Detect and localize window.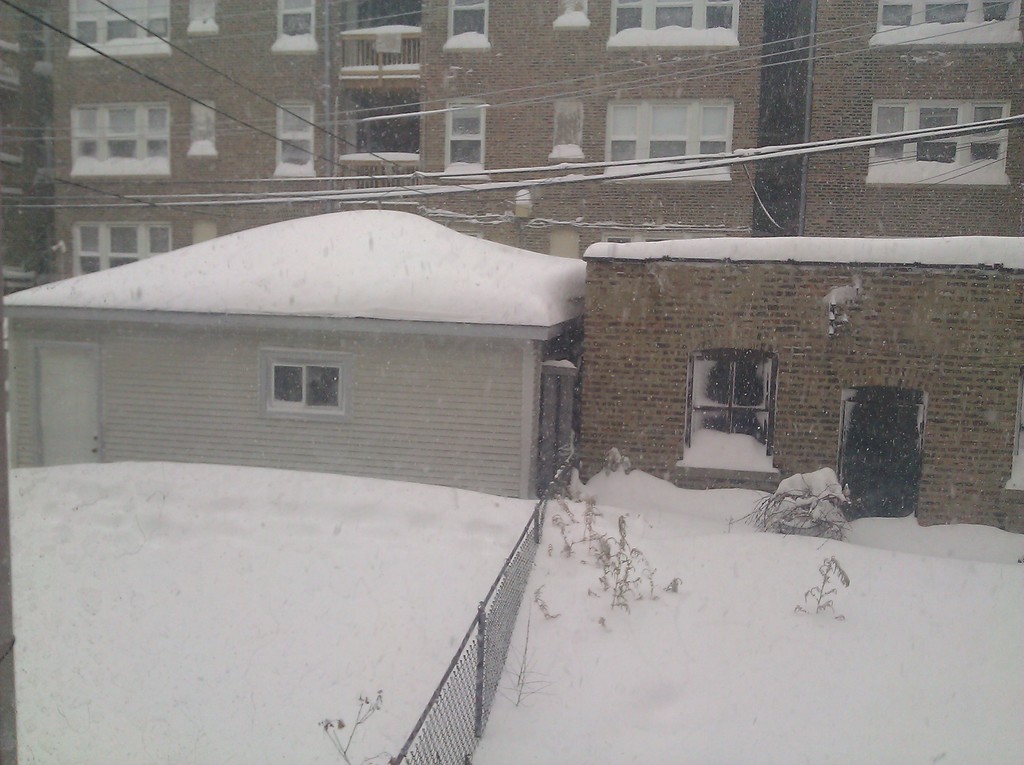
Localized at rect(188, 0, 218, 33).
